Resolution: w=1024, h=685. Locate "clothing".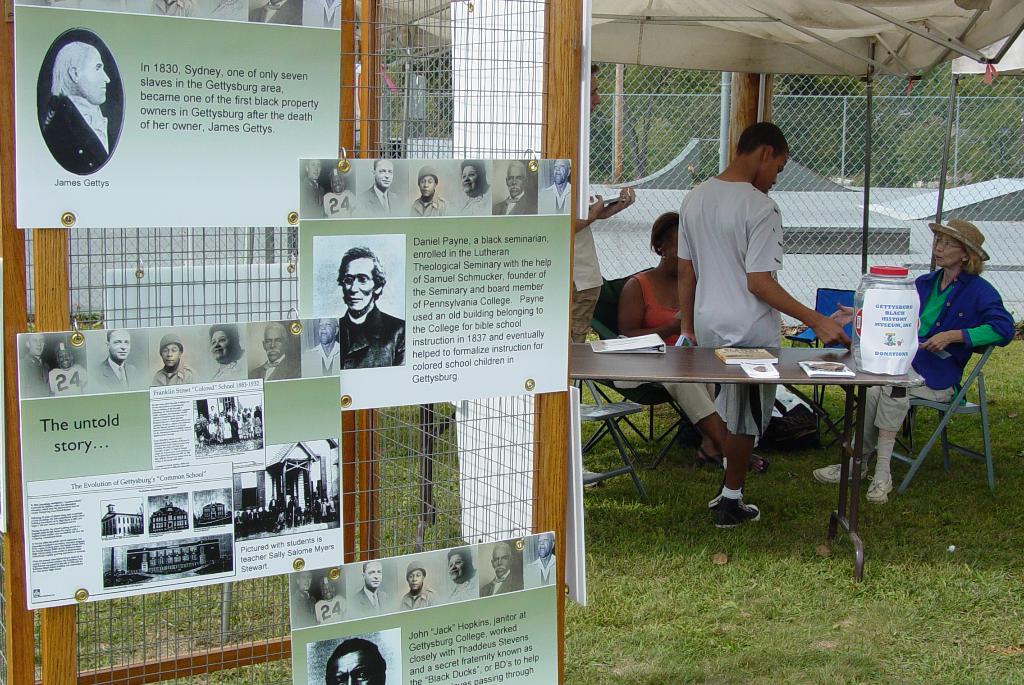
l=14, t=355, r=48, b=399.
